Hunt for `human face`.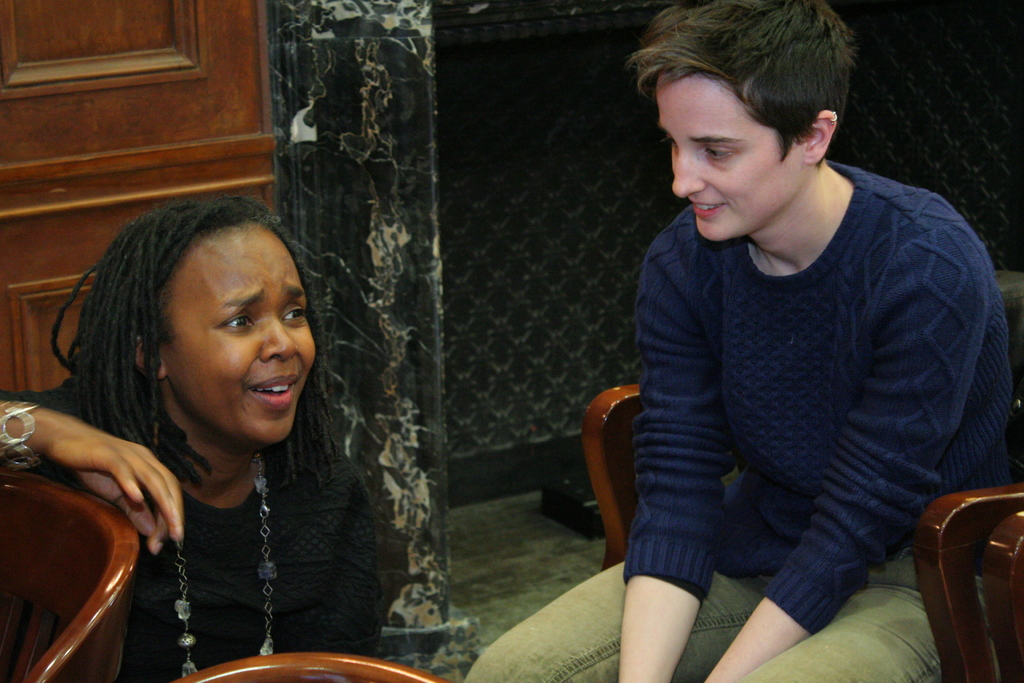
Hunted down at rect(659, 73, 803, 243).
